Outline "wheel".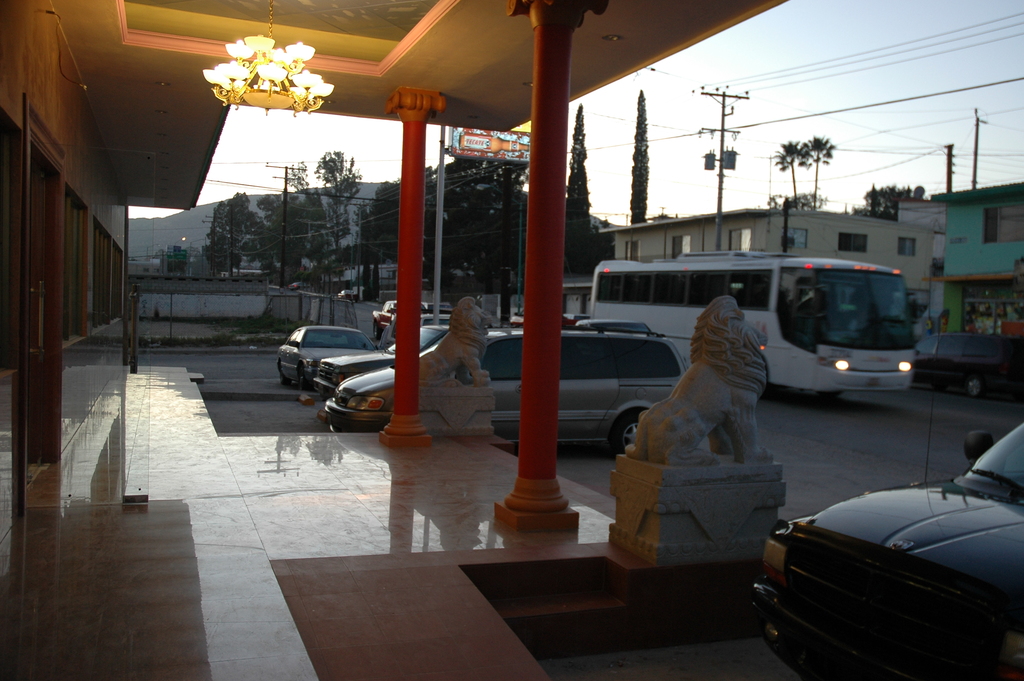
Outline: {"x1": 296, "y1": 368, "x2": 307, "y2": 390}.
